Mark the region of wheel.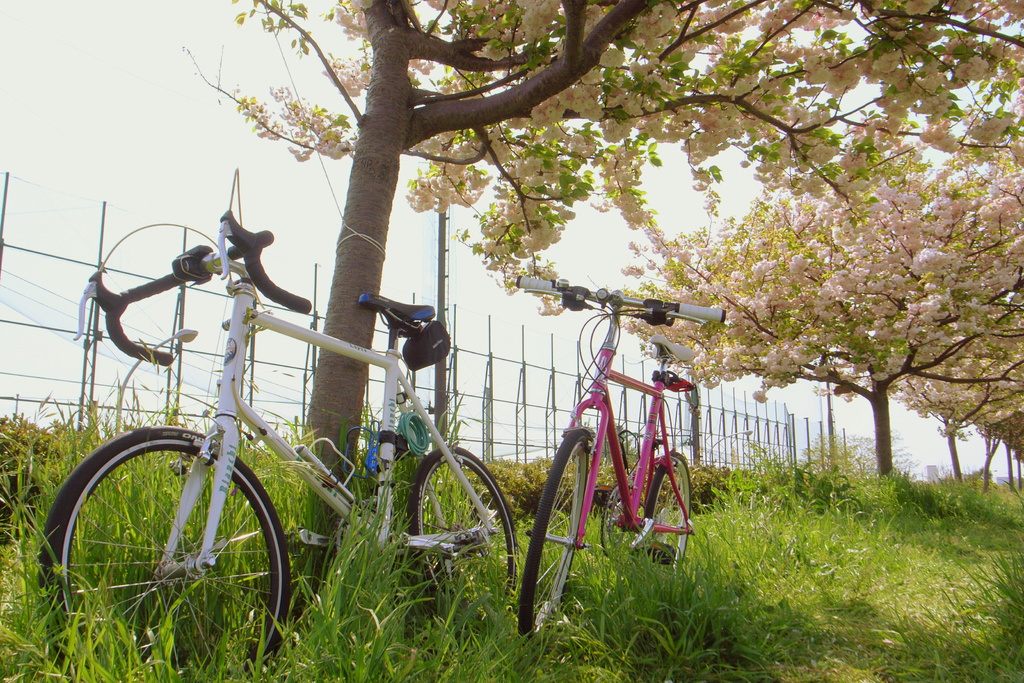
Region: [51,424,275,634].
